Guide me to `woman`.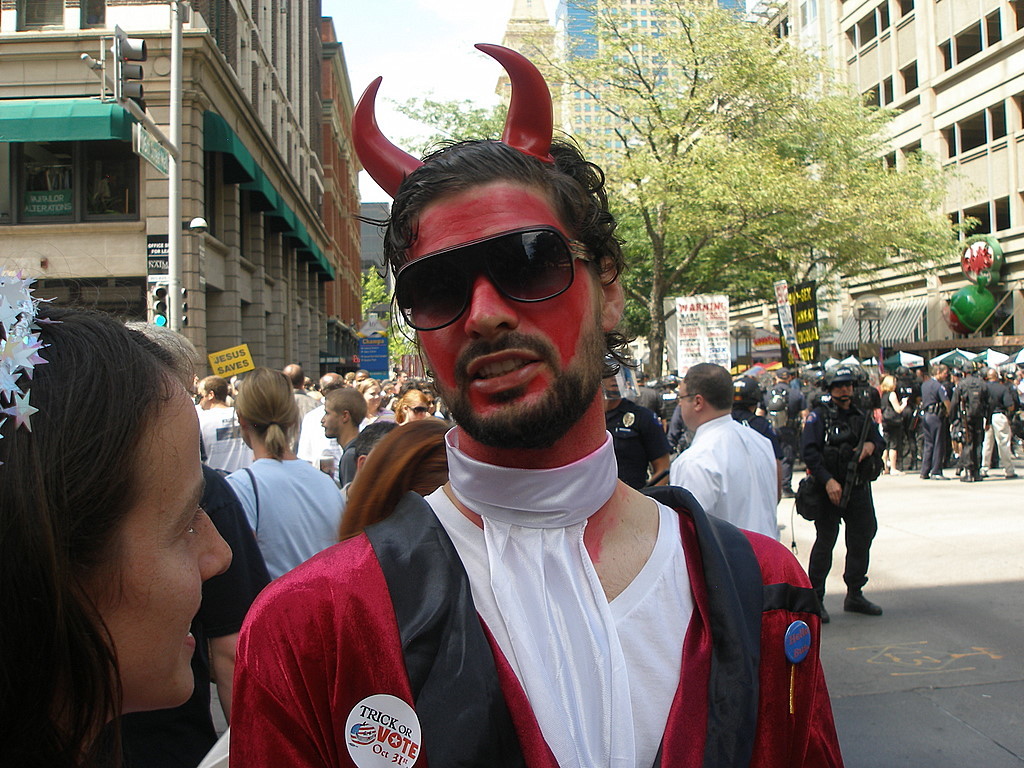
Guidance: BBox(358, 380, 397, 427).
